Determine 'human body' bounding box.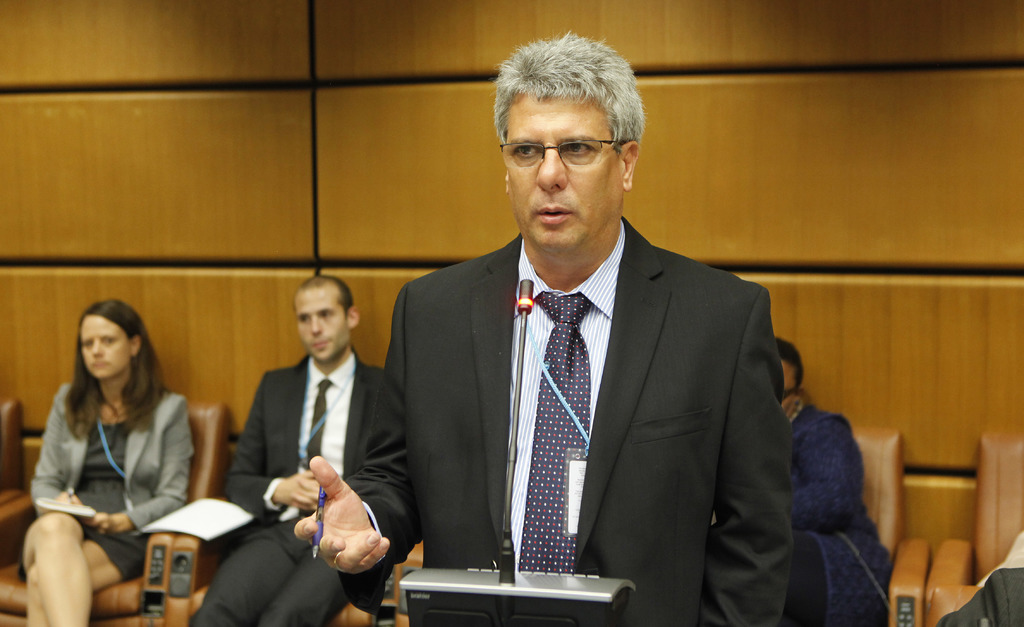
Determined: locate(787, 393, 892, 626).
